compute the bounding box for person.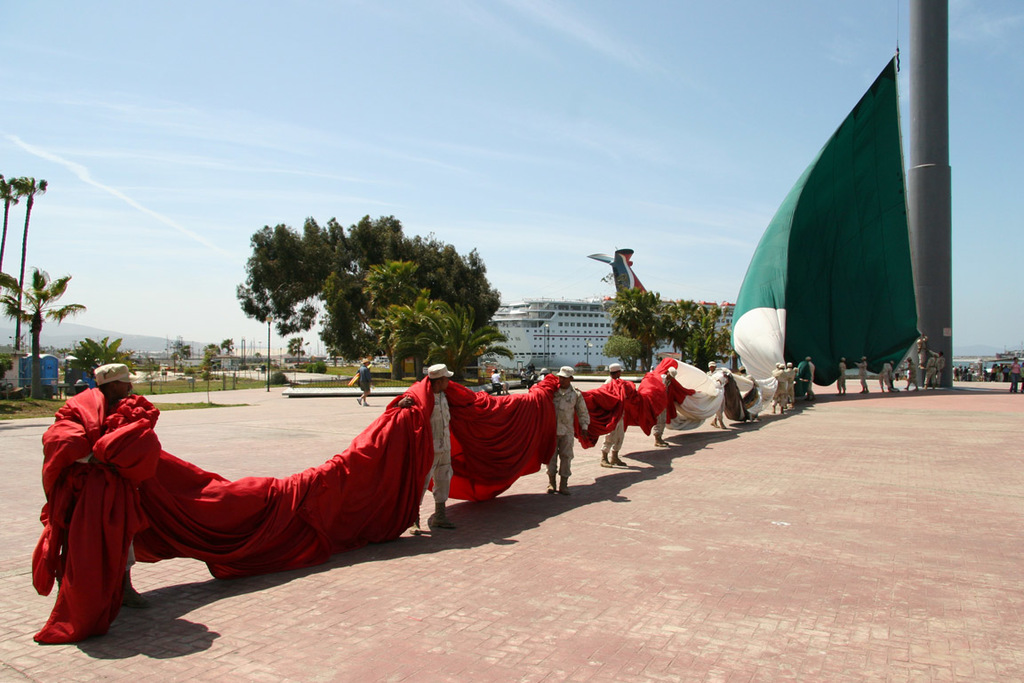
pyautogui.locateOnScreen(708, 358, 729, 433).
